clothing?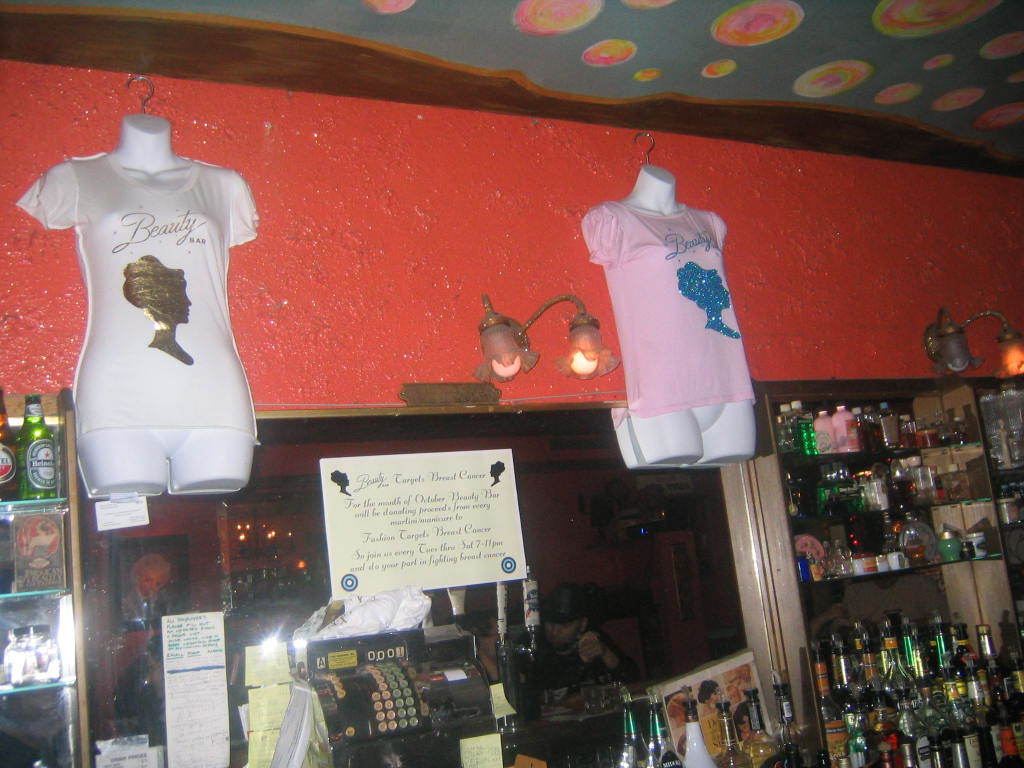
(518,620,634,687)
